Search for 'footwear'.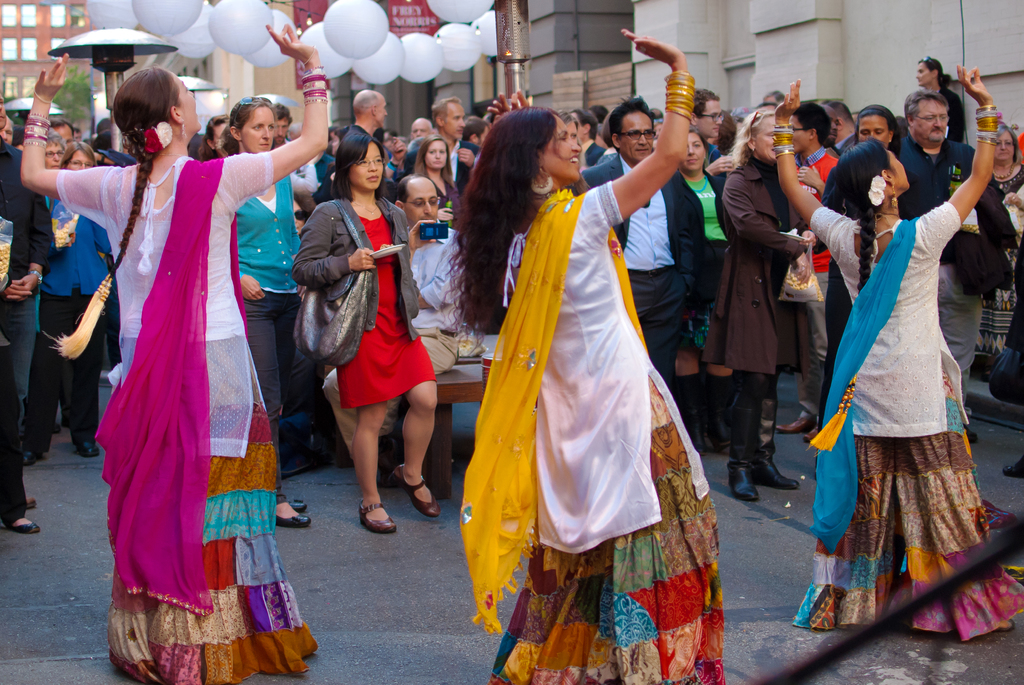
Found at [x1=76, y1=438, x2=101, y2=459].
